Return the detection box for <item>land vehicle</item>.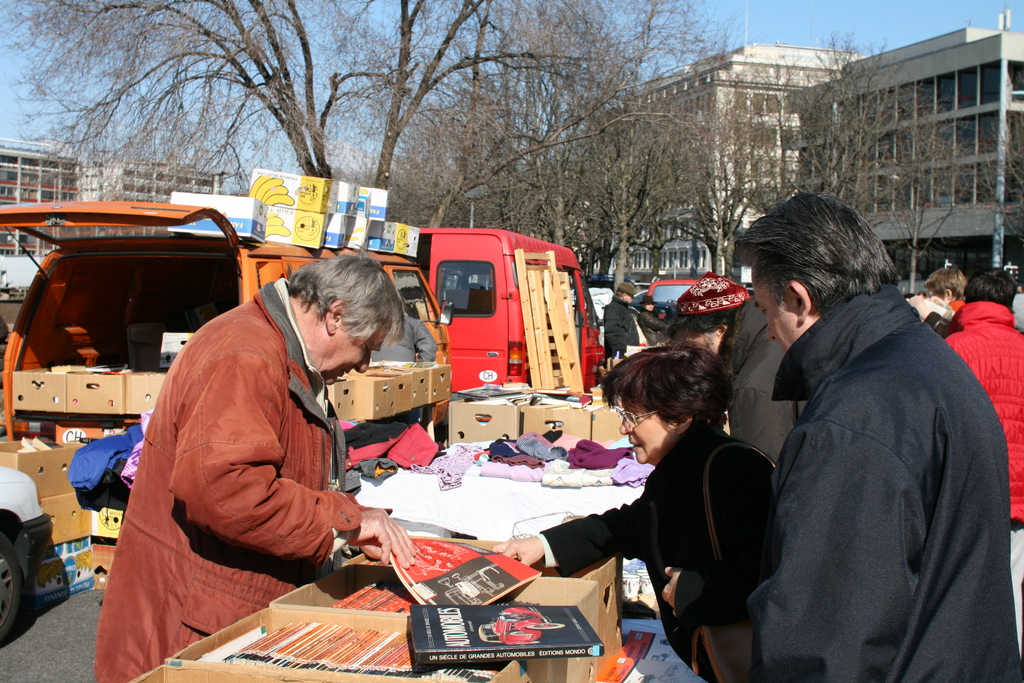
631, 282, 648, 311.
